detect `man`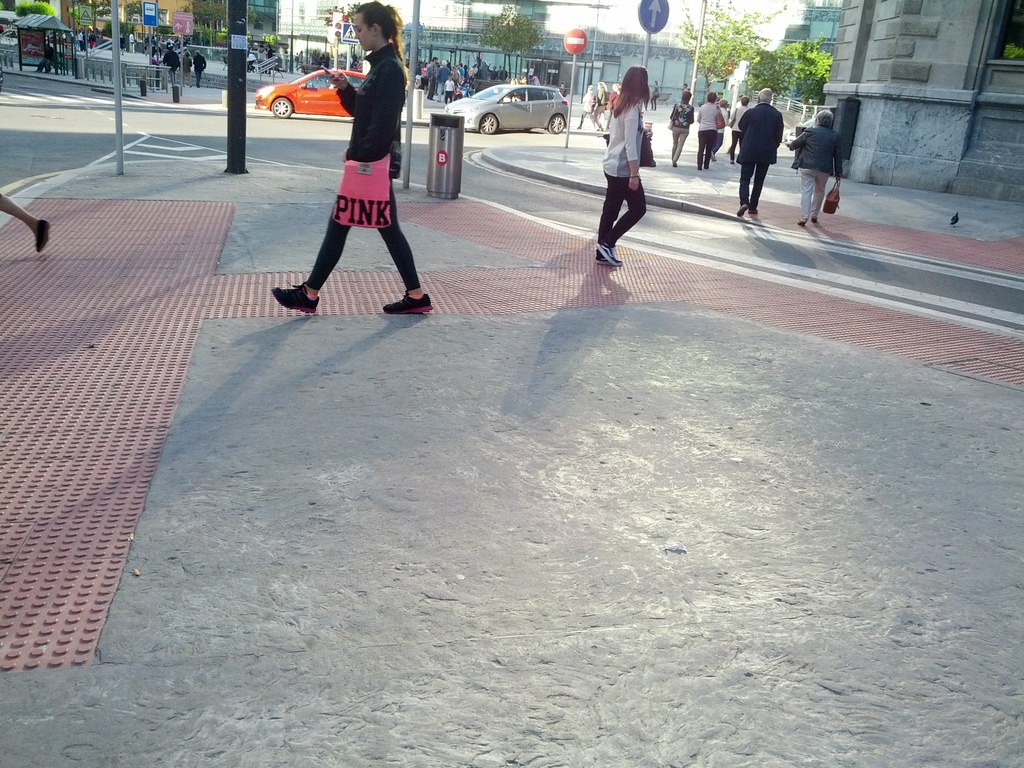
rect(604, 57, 648, 283)
